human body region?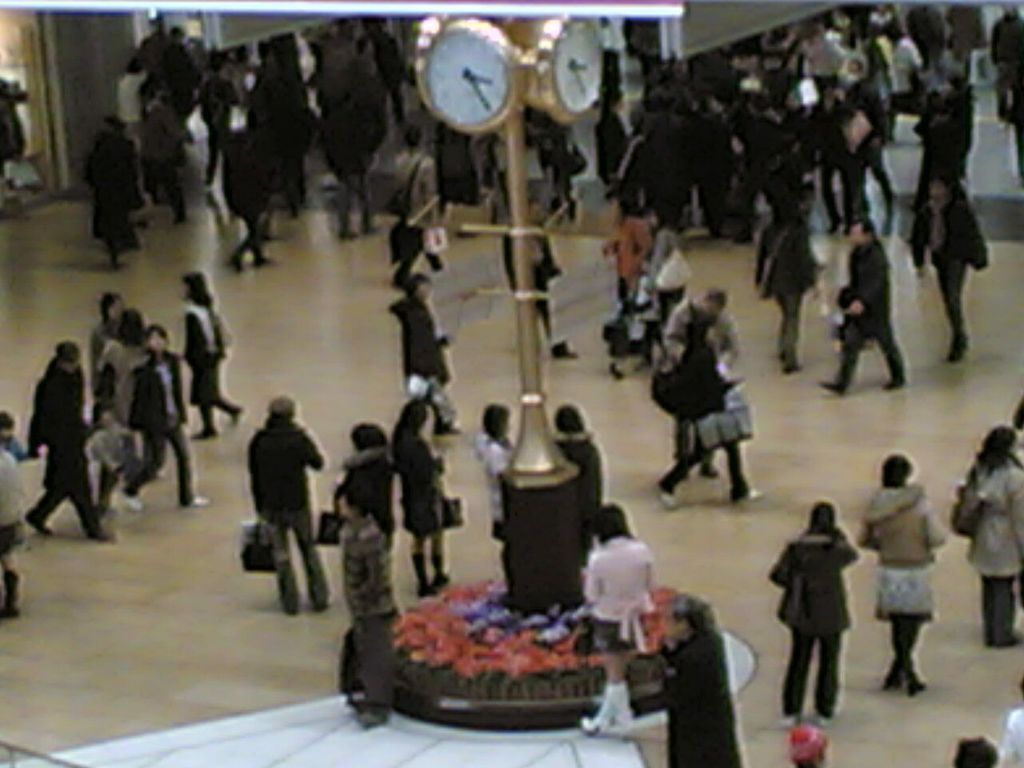
0,82,33,217
